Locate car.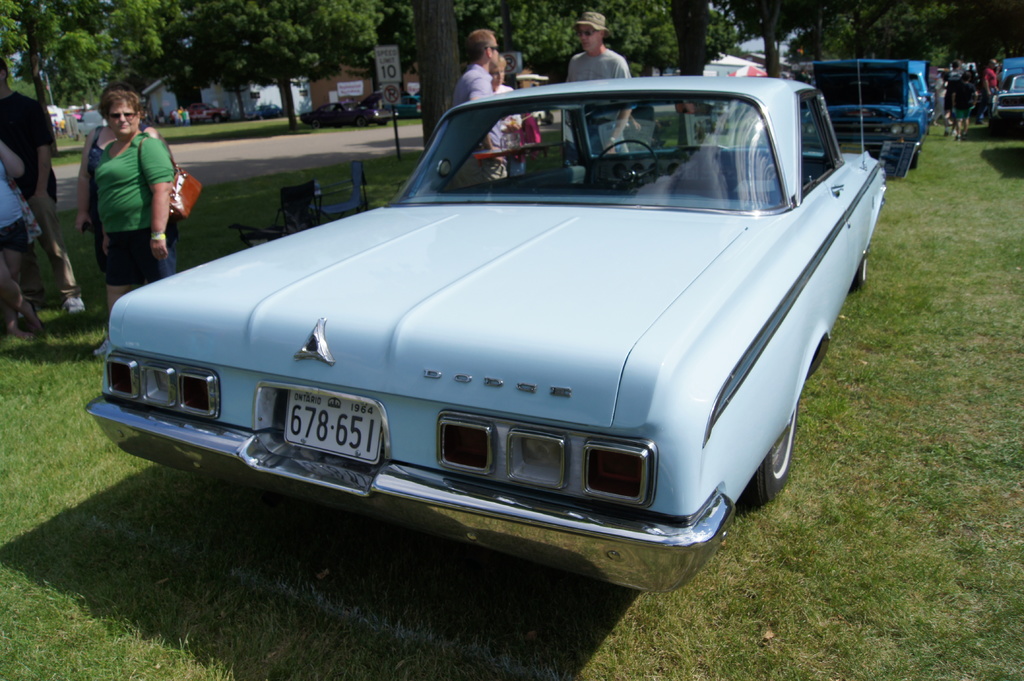
Bounding box: bbox(390, 96, 422, 116).
